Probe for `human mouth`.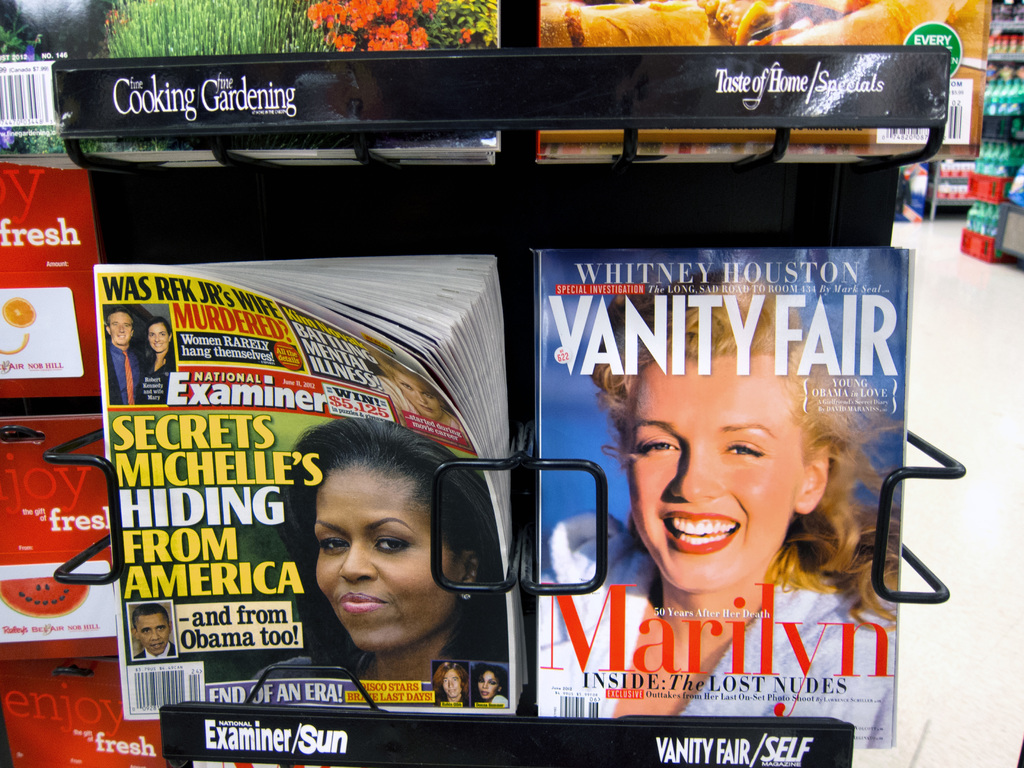
Probe result: [left=333, top=591, right=387, bottom=621].
